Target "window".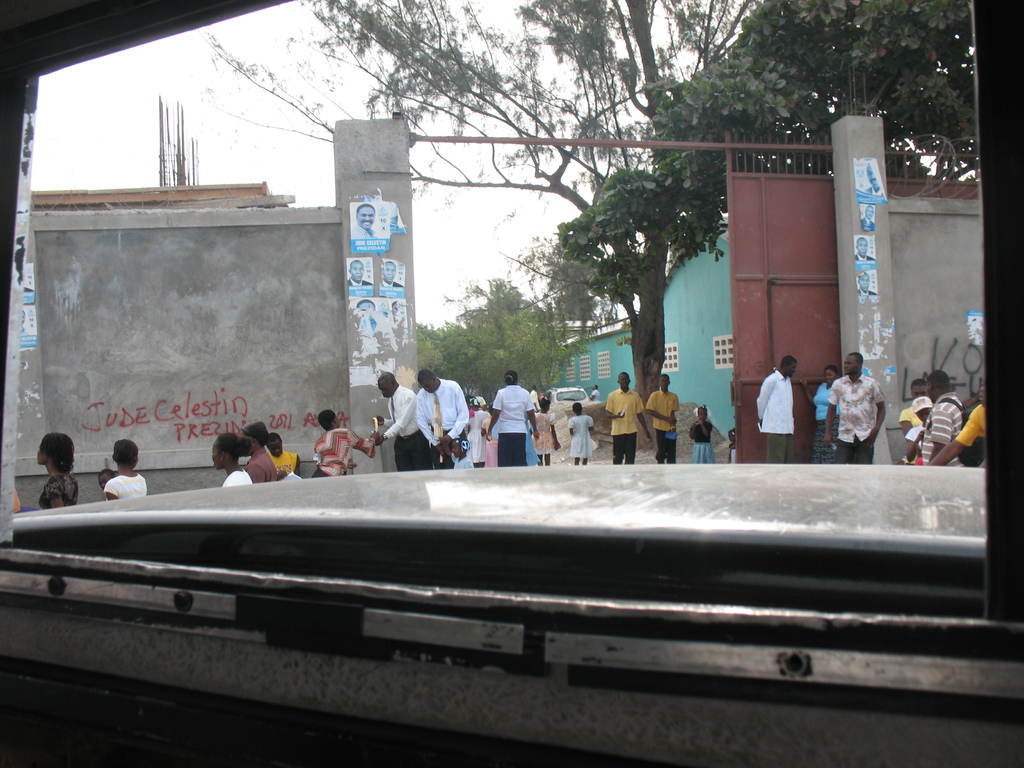
Target region: x1=596, y1=349, x2=612, y2=380.
